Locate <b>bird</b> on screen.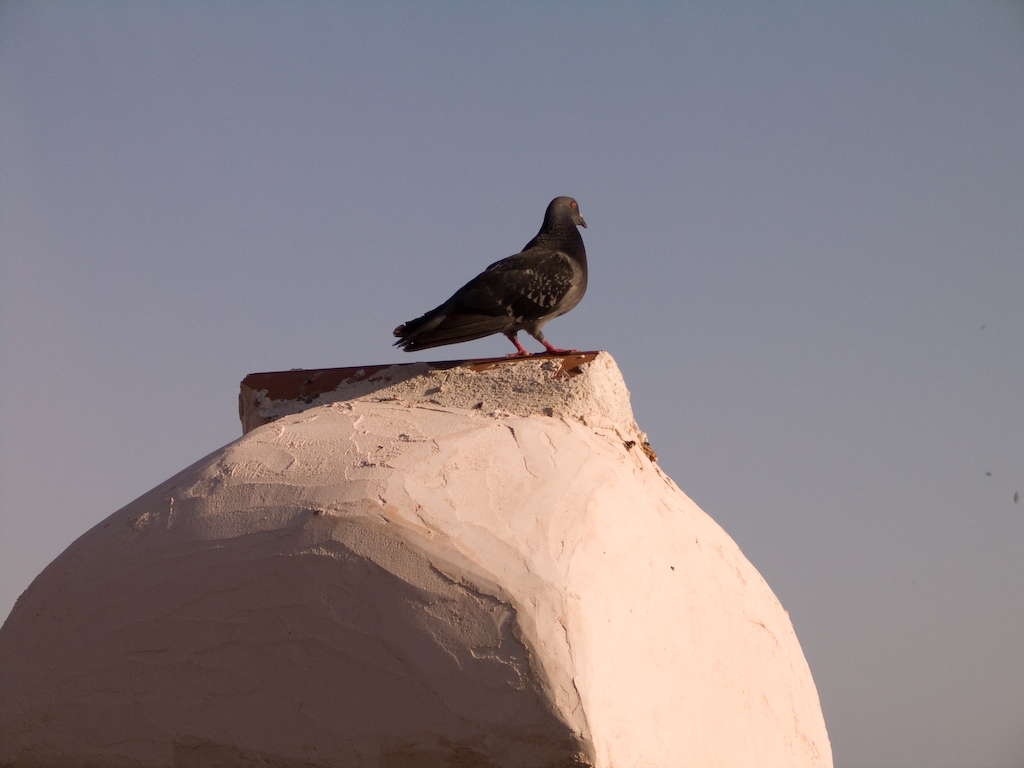
On screen at x1=382 y1=203 x2=597 y2=361.
